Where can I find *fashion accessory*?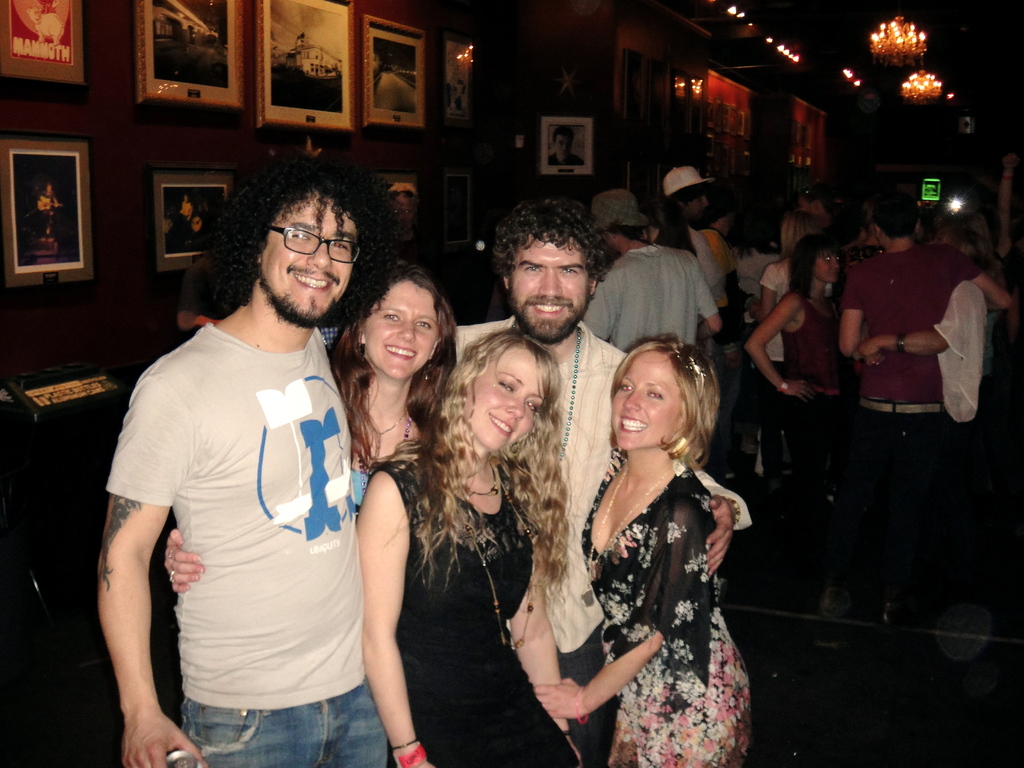
You can find it at l=666, t=163, r=719, b=195.
